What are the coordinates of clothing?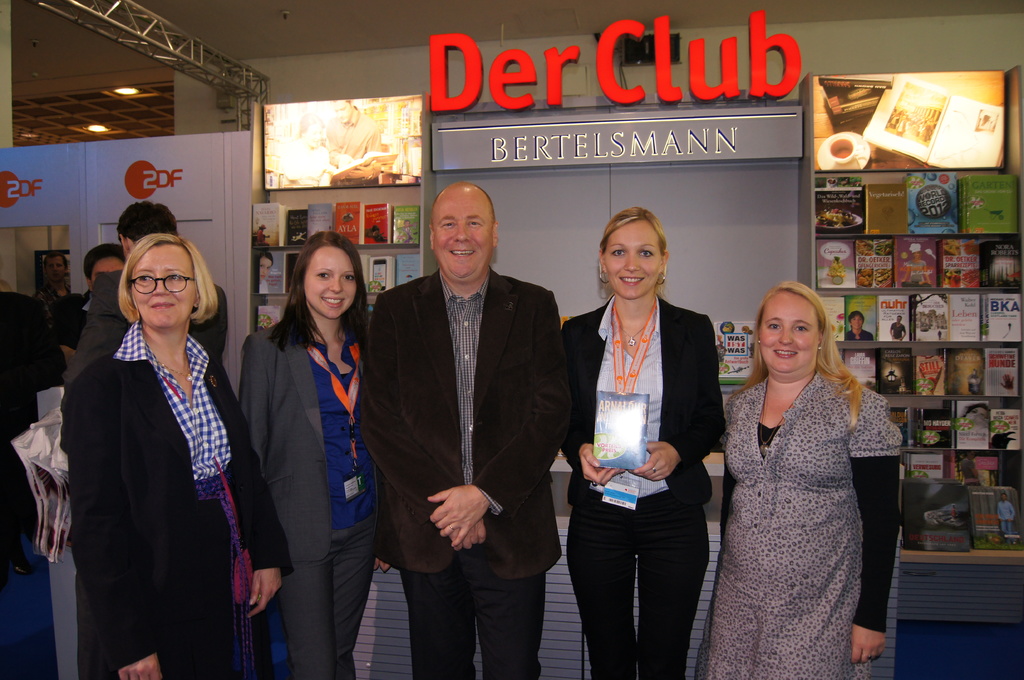
888:321:905:341.
